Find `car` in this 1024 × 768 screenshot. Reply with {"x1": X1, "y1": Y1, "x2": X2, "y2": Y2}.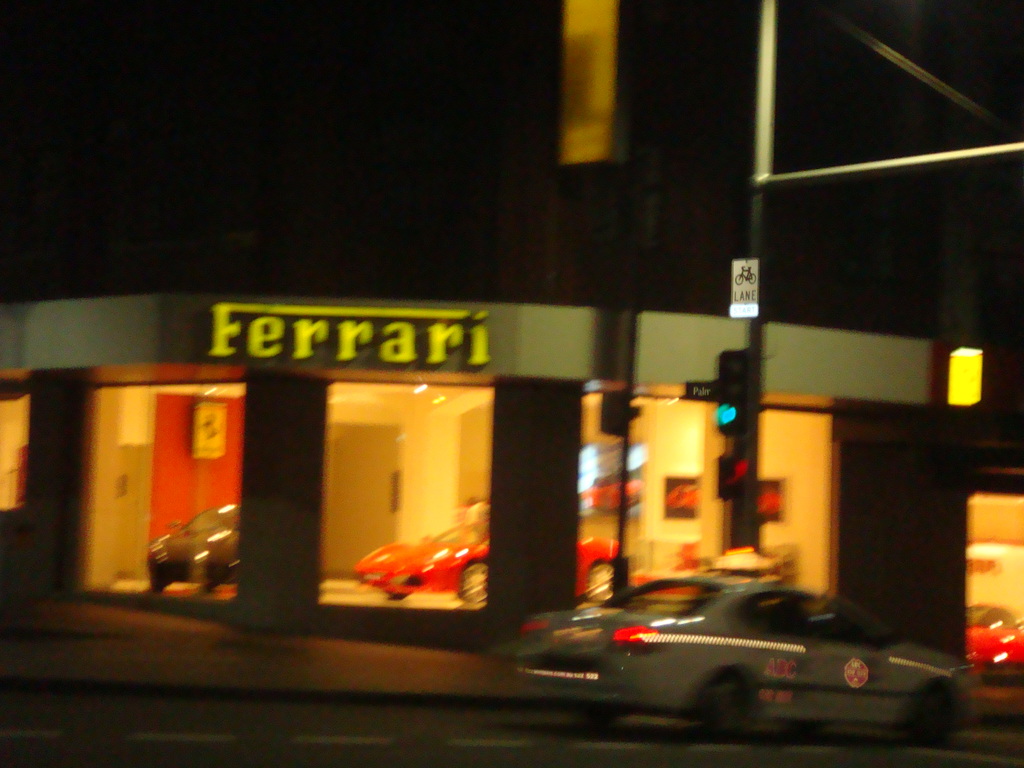
{"x1": 349, "y1": 508, "x2": 628, "y2": 598}.
